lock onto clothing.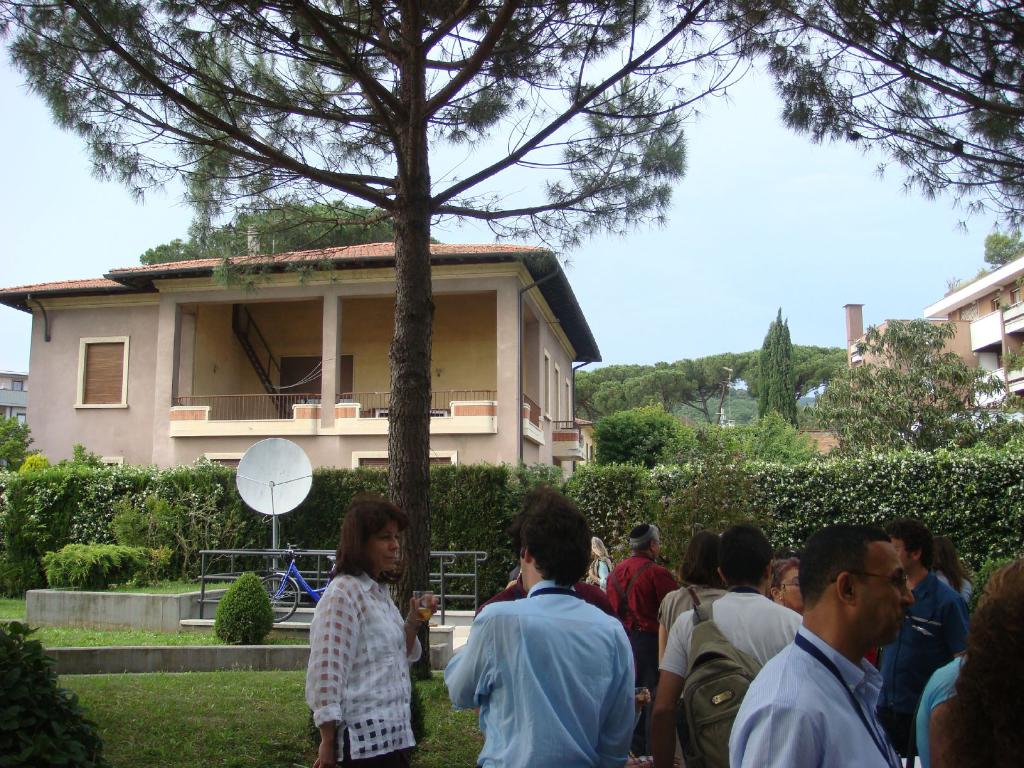
Locked: box(441, 461, 738, 733).
